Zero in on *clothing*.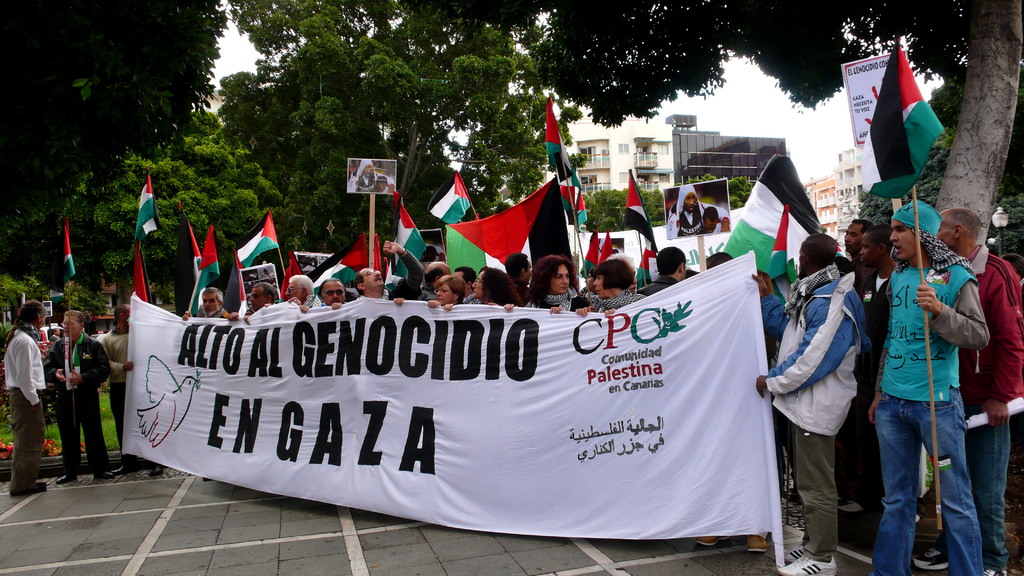
Zeroed in: pyautogui.locateOnScreen(972, 418, 1010, 552).
